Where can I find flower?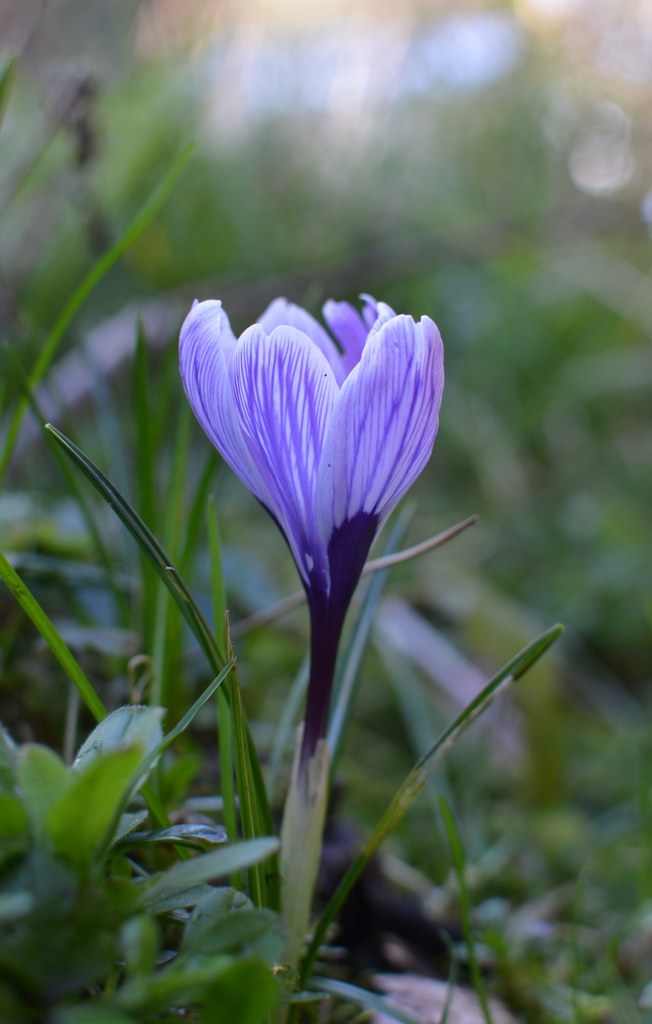
You can find it at select_region(171, 282, 440, 687).
